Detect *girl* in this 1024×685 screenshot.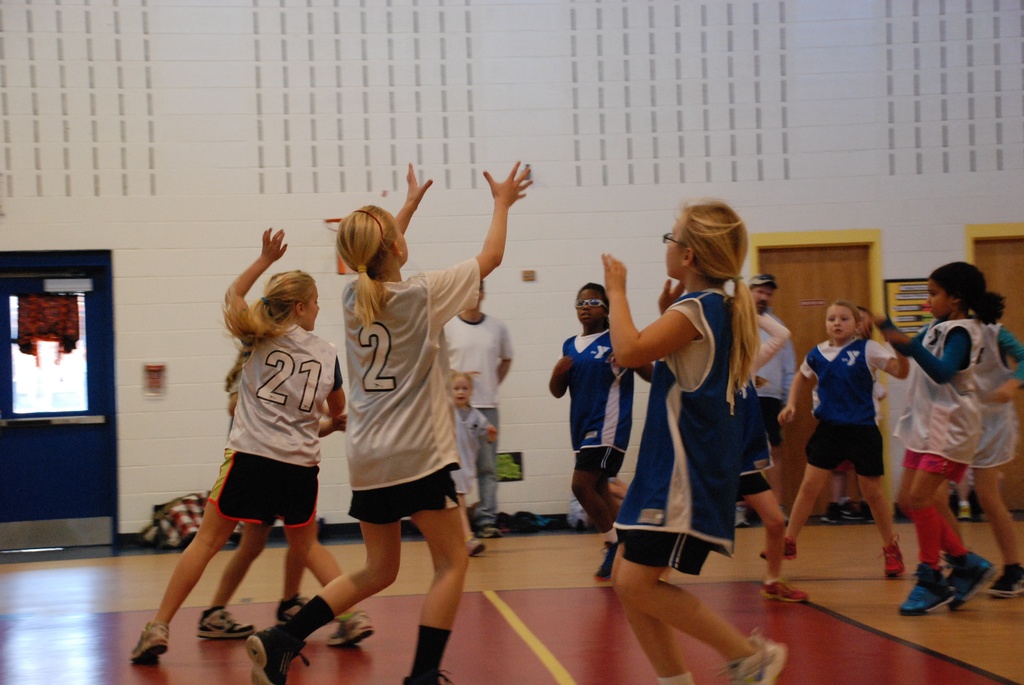
Detection: pyautogui.locateOnScreen(241, 150, 534, 684).
